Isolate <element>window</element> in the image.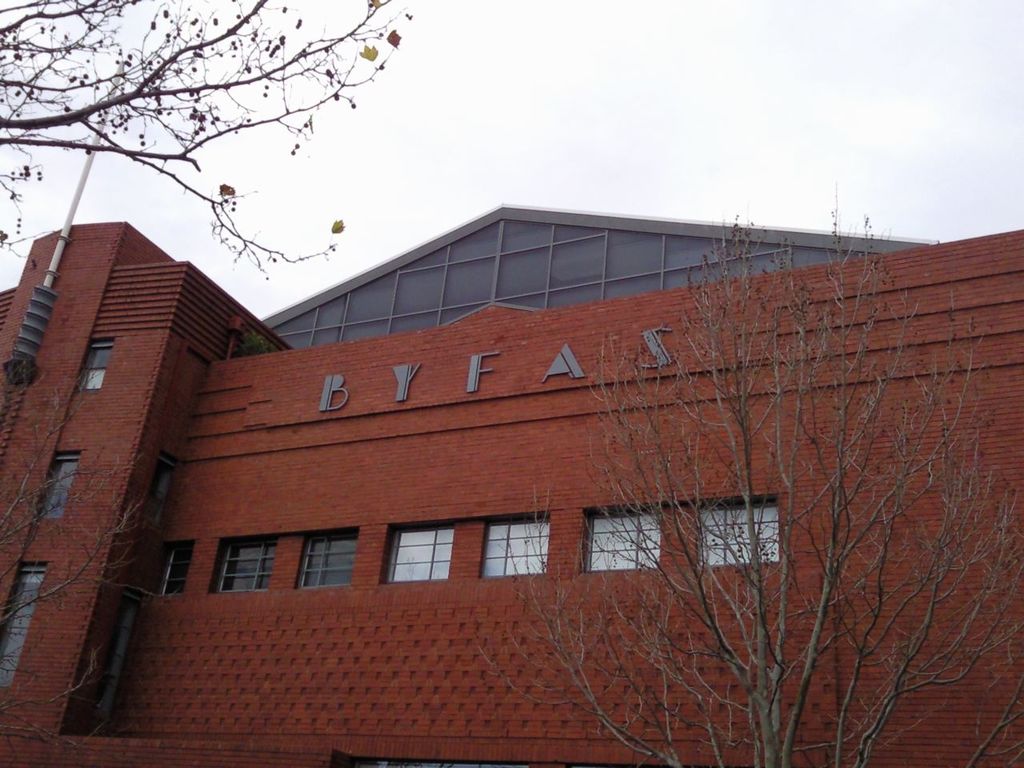
Isolated region: <box>210,535,279,590</box>.
